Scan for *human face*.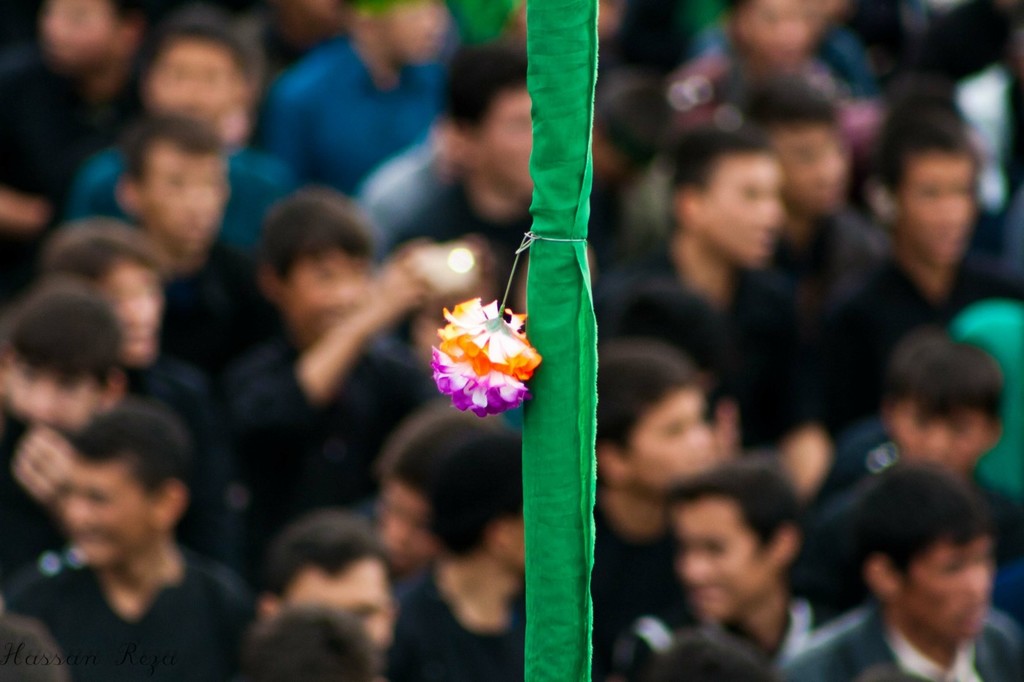
Scan result: rect(677, 497, 773, 625).
